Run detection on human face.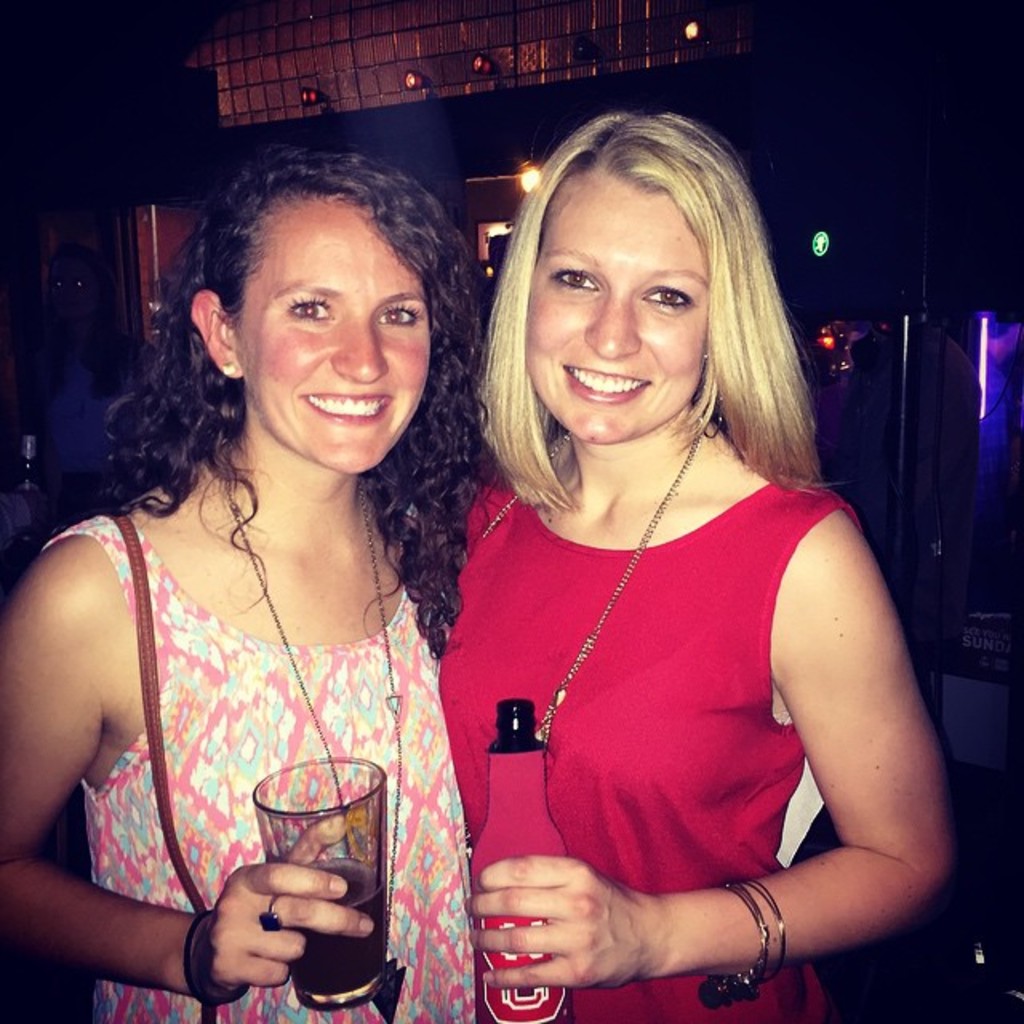
Result: x1=523, y1=160, x2=712, y2=445.
